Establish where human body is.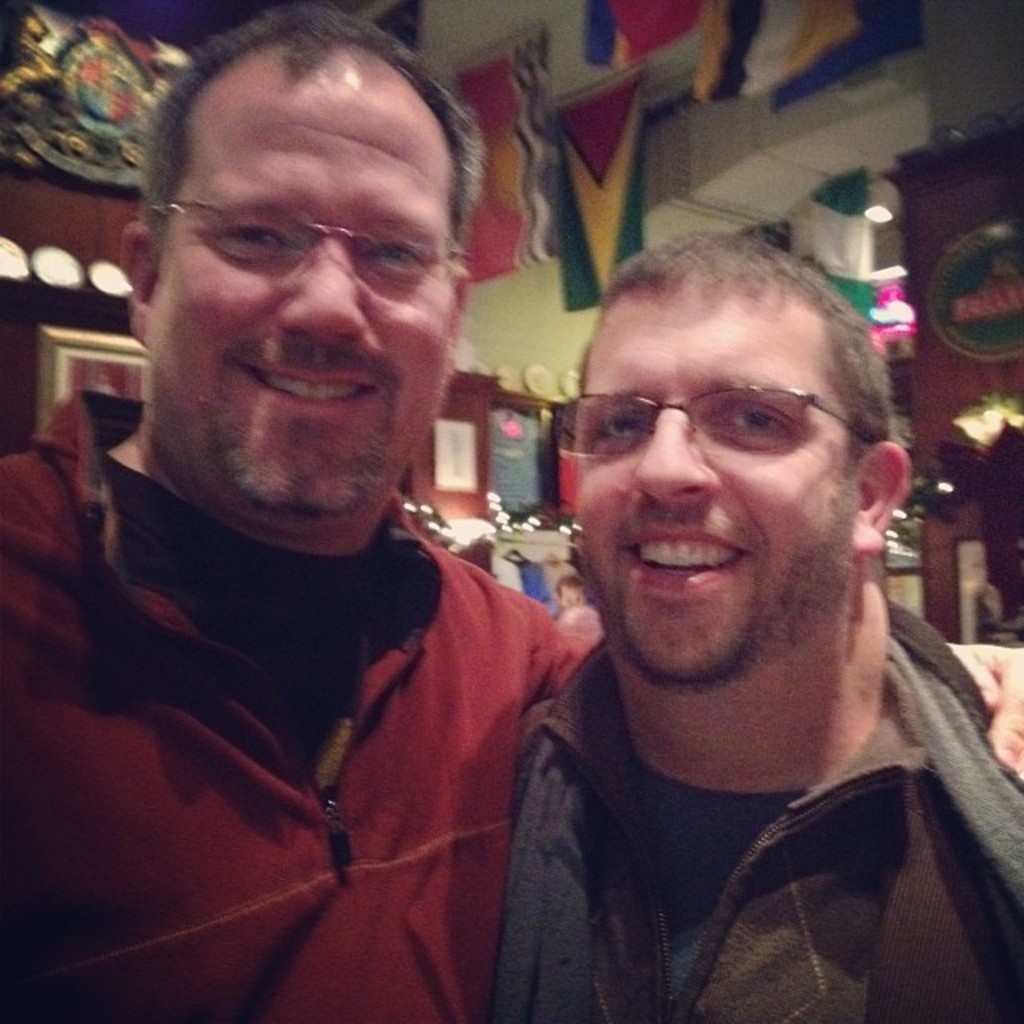
Established at [x1=0, y1=3, x2=1022, y2=1022].
